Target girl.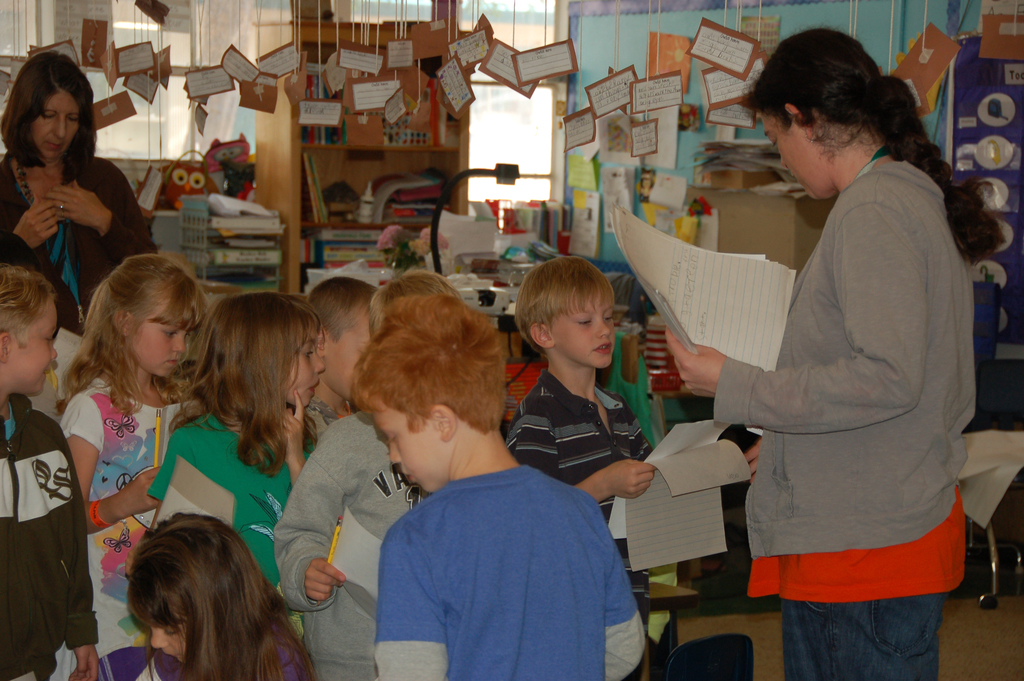
Target region: crop(0, 260, 102, 680).
